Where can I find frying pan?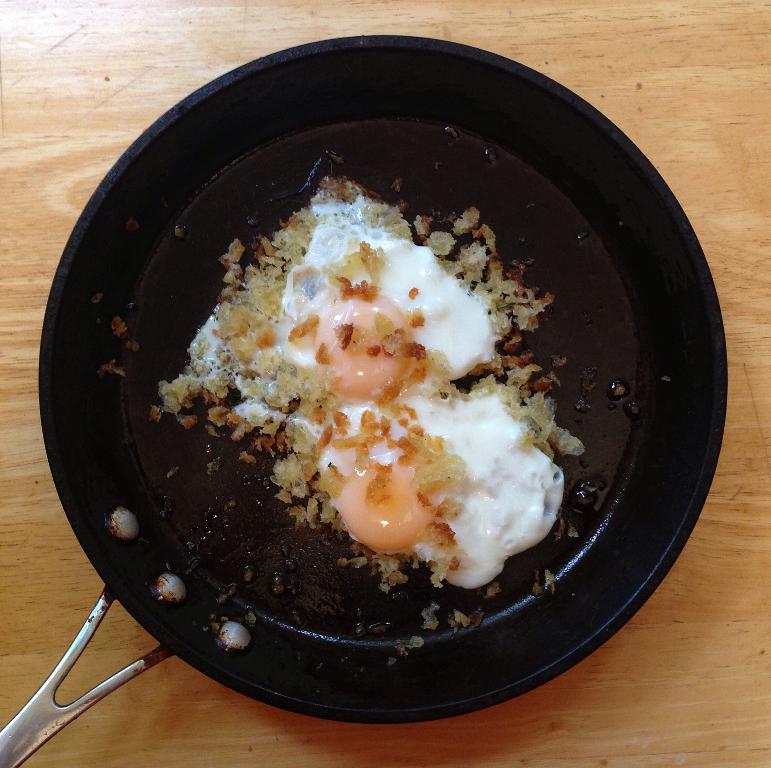
You can find it at <region>0, 35, 726, 767</region>.
